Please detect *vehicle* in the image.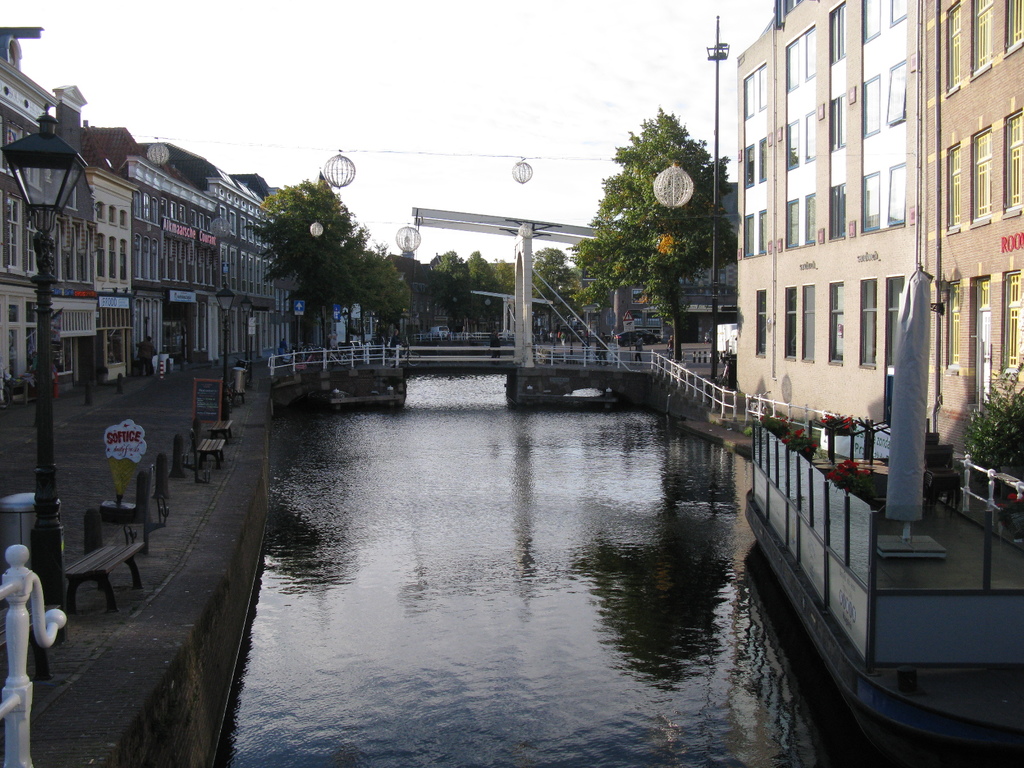
select_region(428, 323, 449, 337).
